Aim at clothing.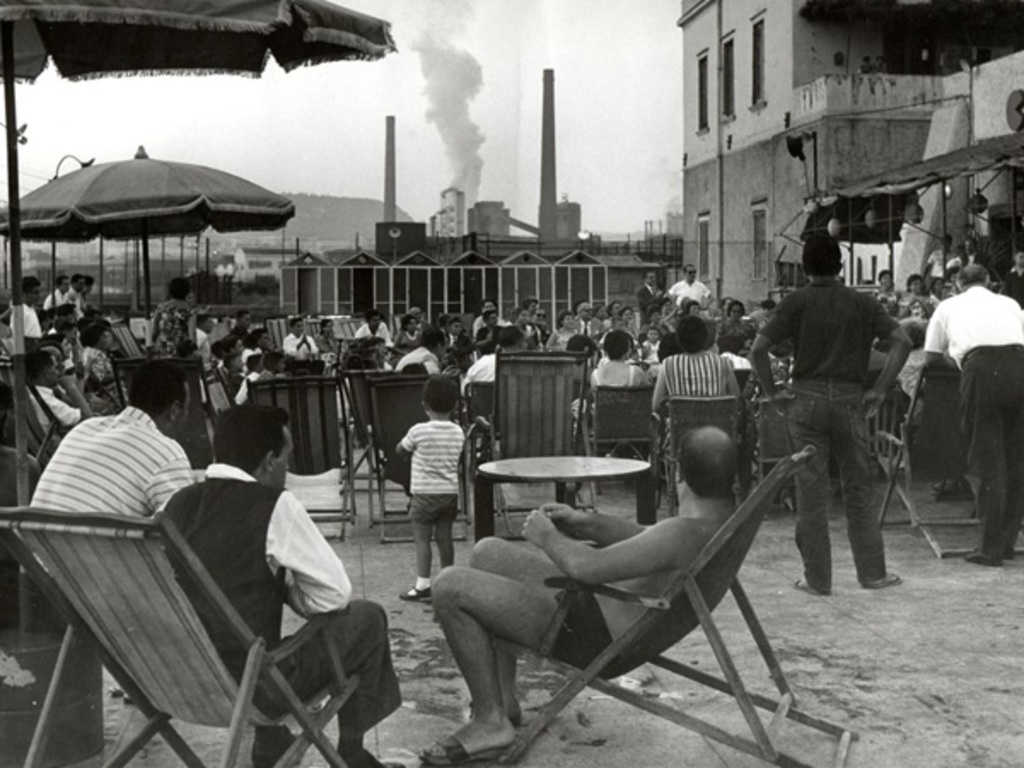
Aimed at box=[285, 326, 321, 355].
